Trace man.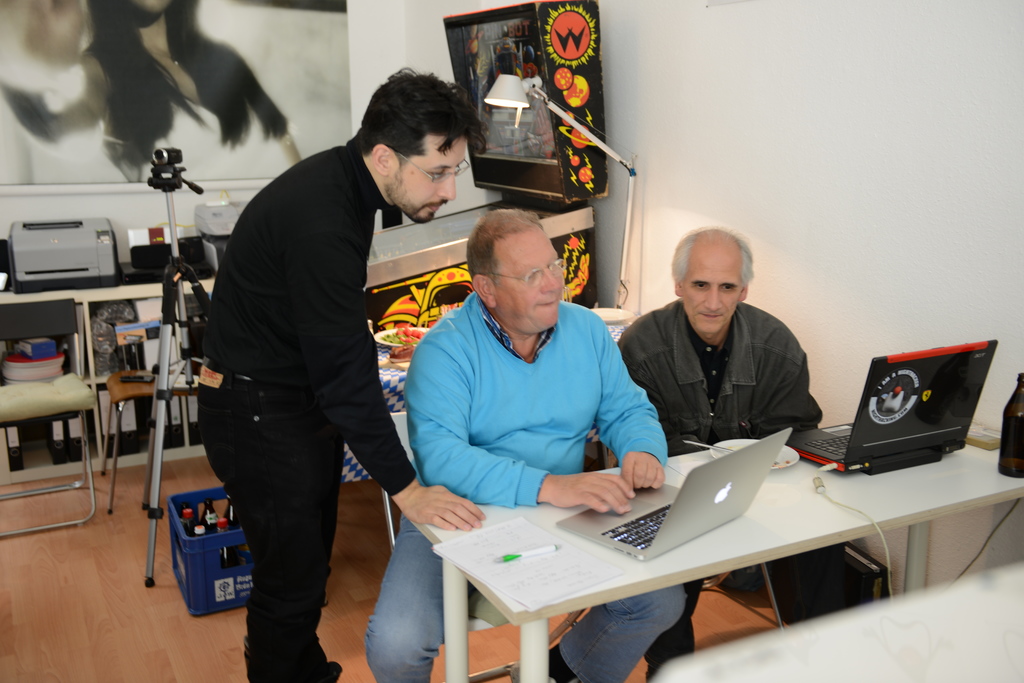
Traced to region(598, 223, 878, 682).
